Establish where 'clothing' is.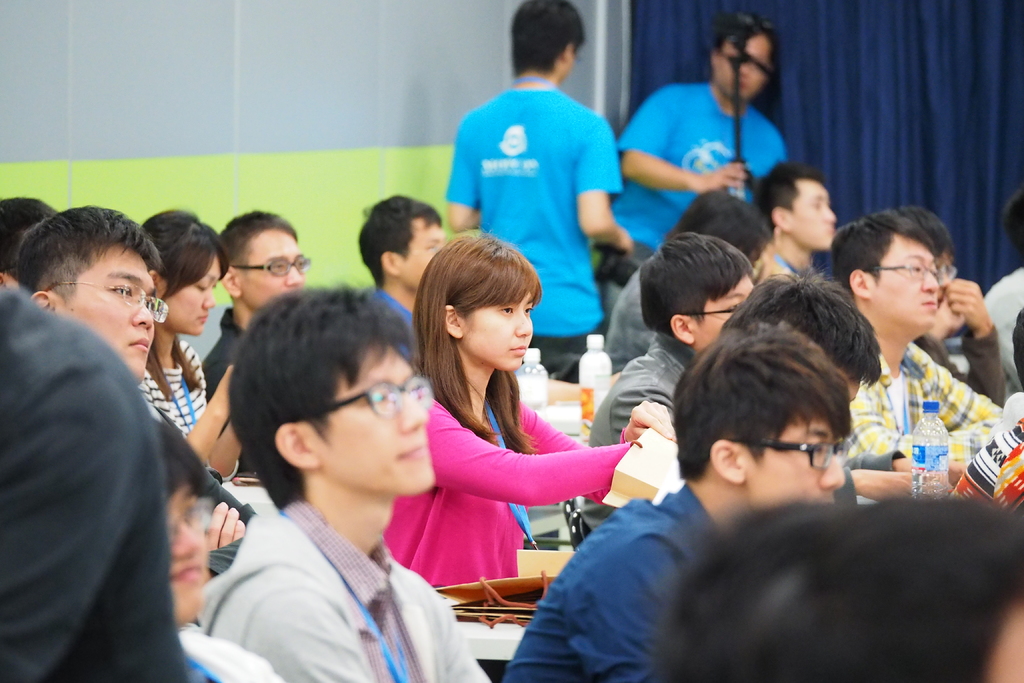
Established at bbox(416, 345, 606, 602).
